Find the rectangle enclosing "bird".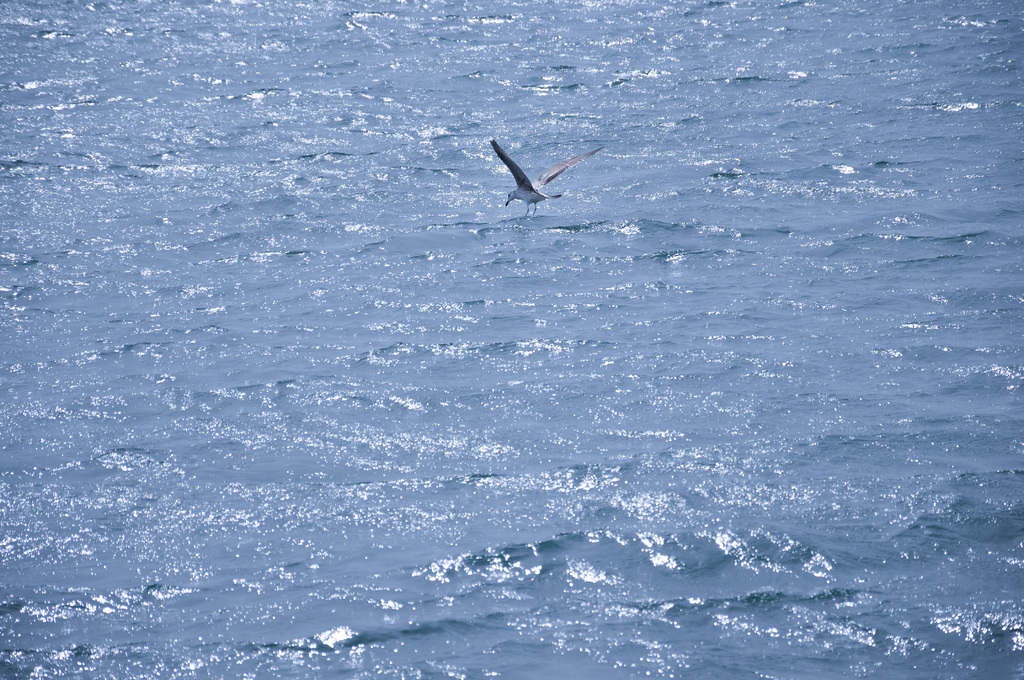
Rect(481, 138, 601, 207).
